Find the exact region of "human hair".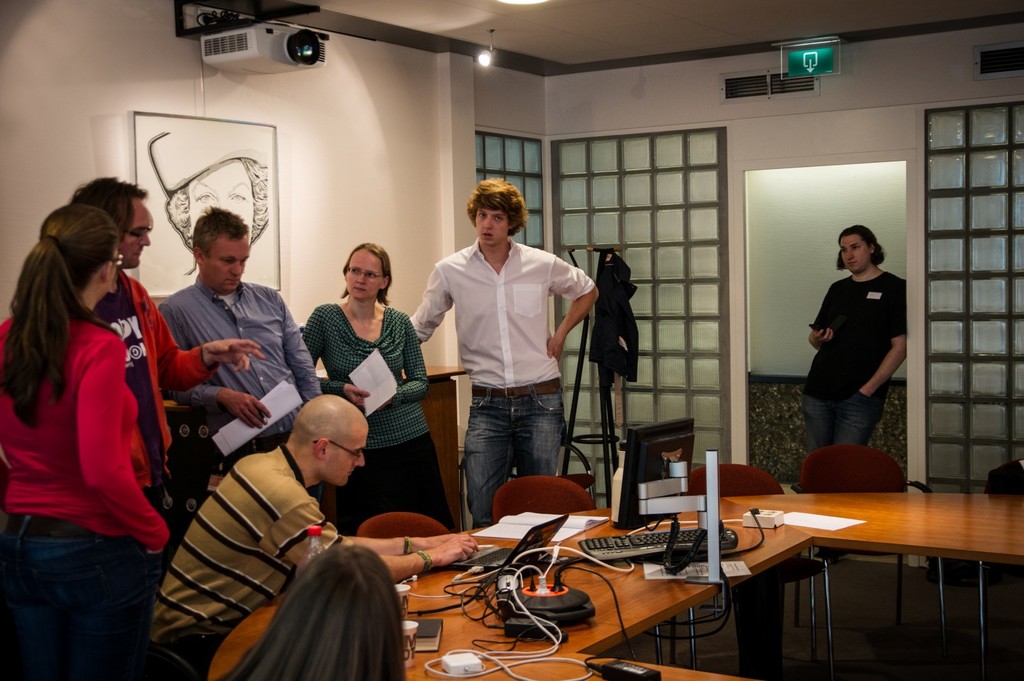
Exact region: box=[831, 225, 888, 268].
